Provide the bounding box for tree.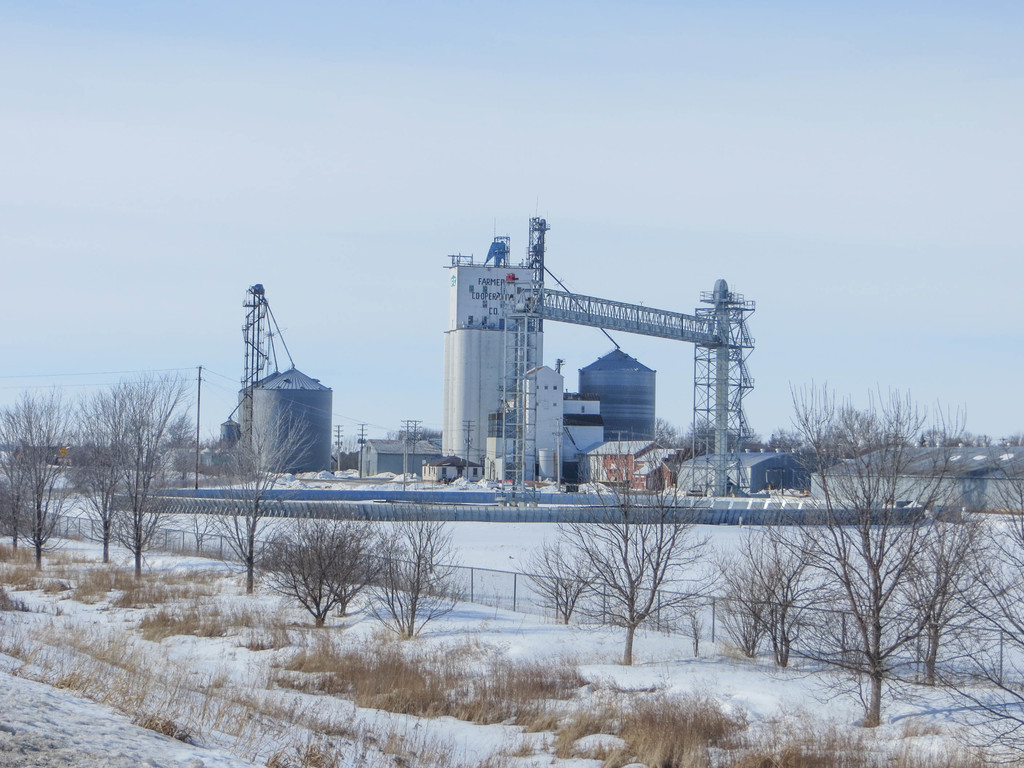
crop(940, 452, 1023, 767).
